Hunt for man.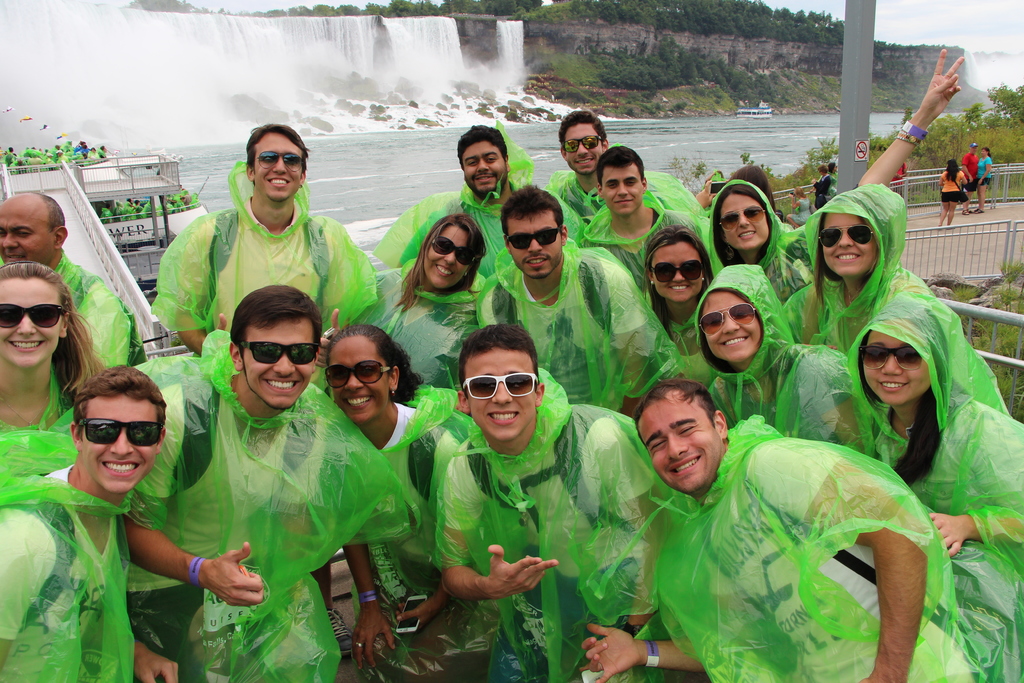
Hunted down at box=[397, 122, 584, 277].
